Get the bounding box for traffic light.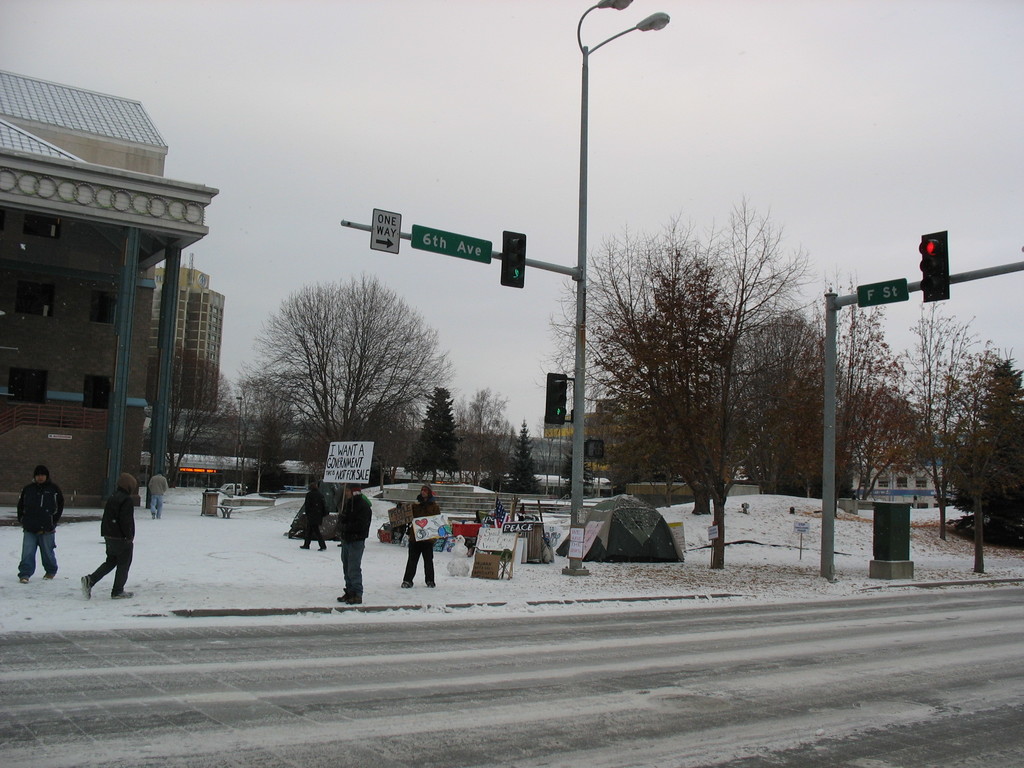
box=[547, 371, 568, 426].
